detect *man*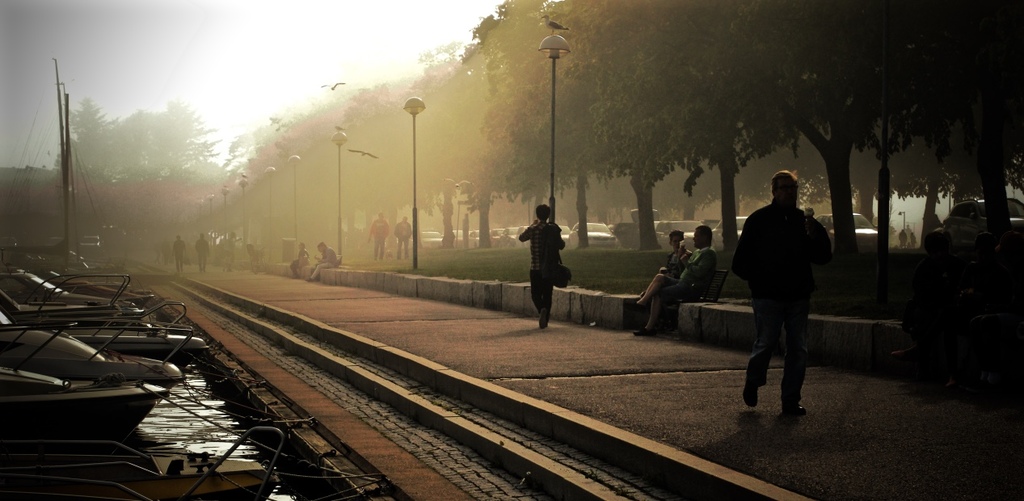
(518, 201, 571, 328)
